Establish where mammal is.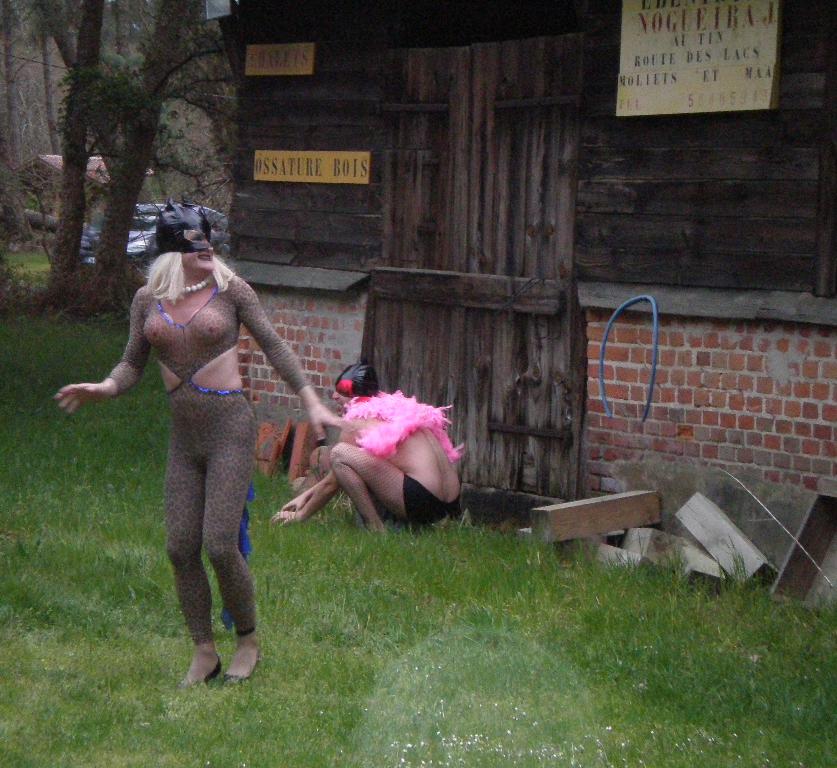
Established at select_region(266, 364, 467, 538).
